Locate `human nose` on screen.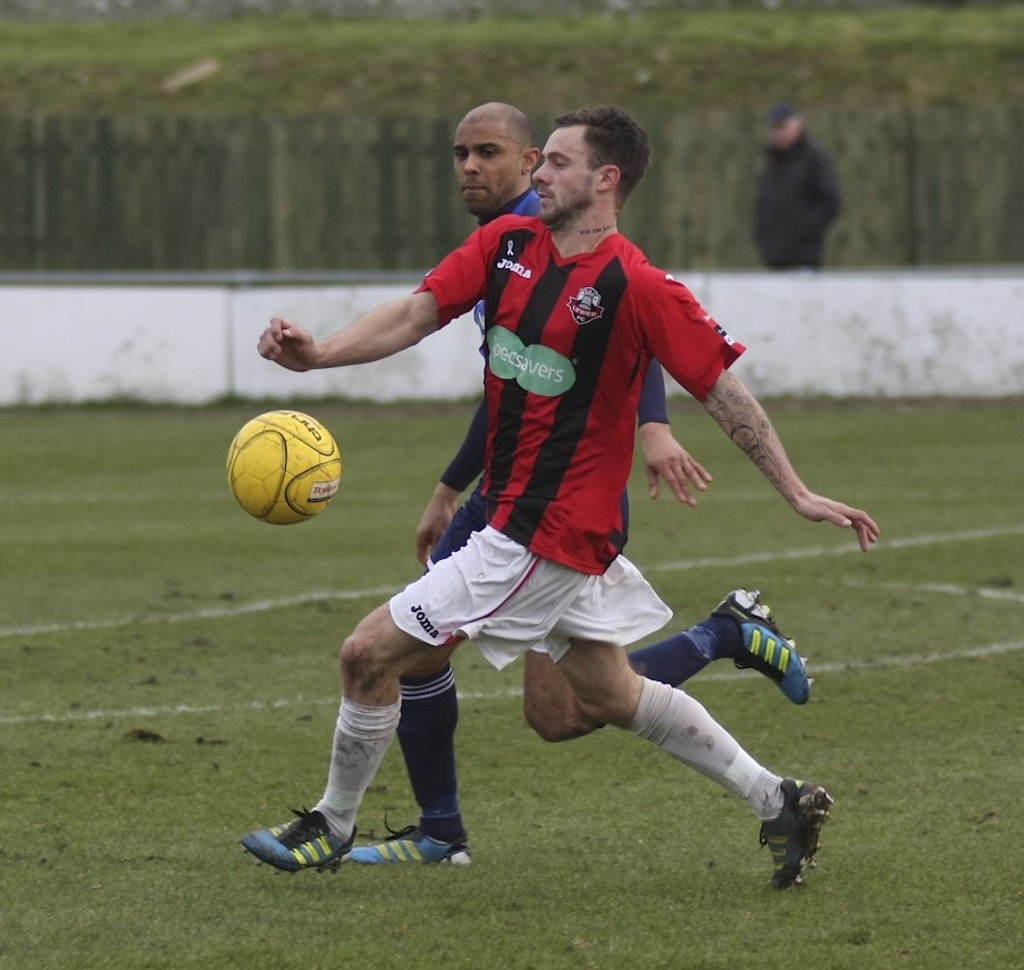
On screen at region(531, 158, 551, 187).
